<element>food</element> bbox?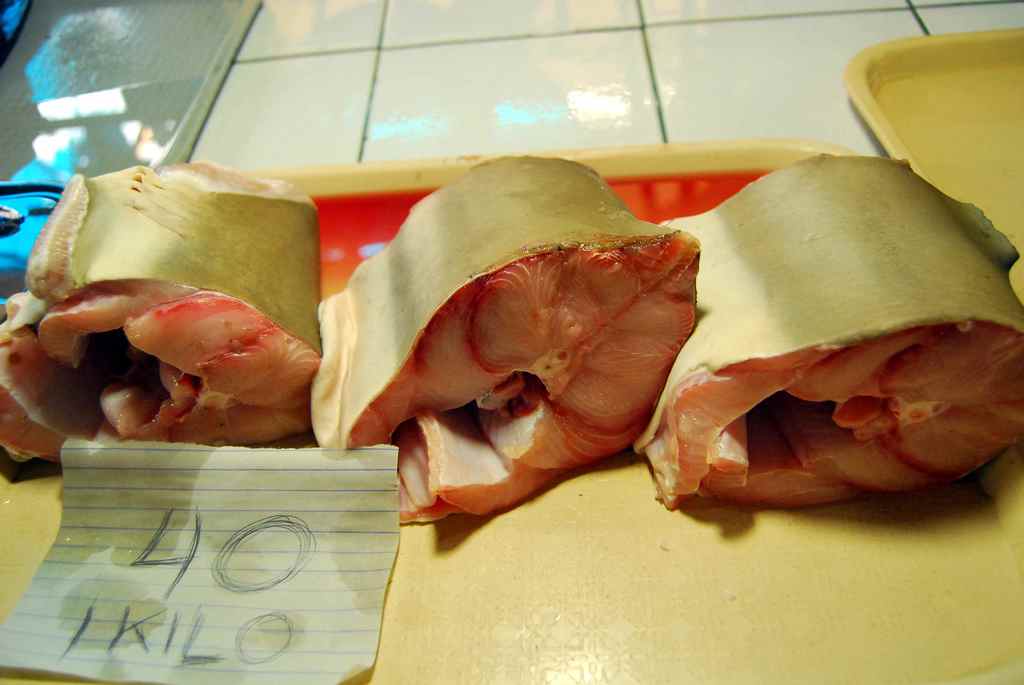
locate(626, 147, 1023, 503)
